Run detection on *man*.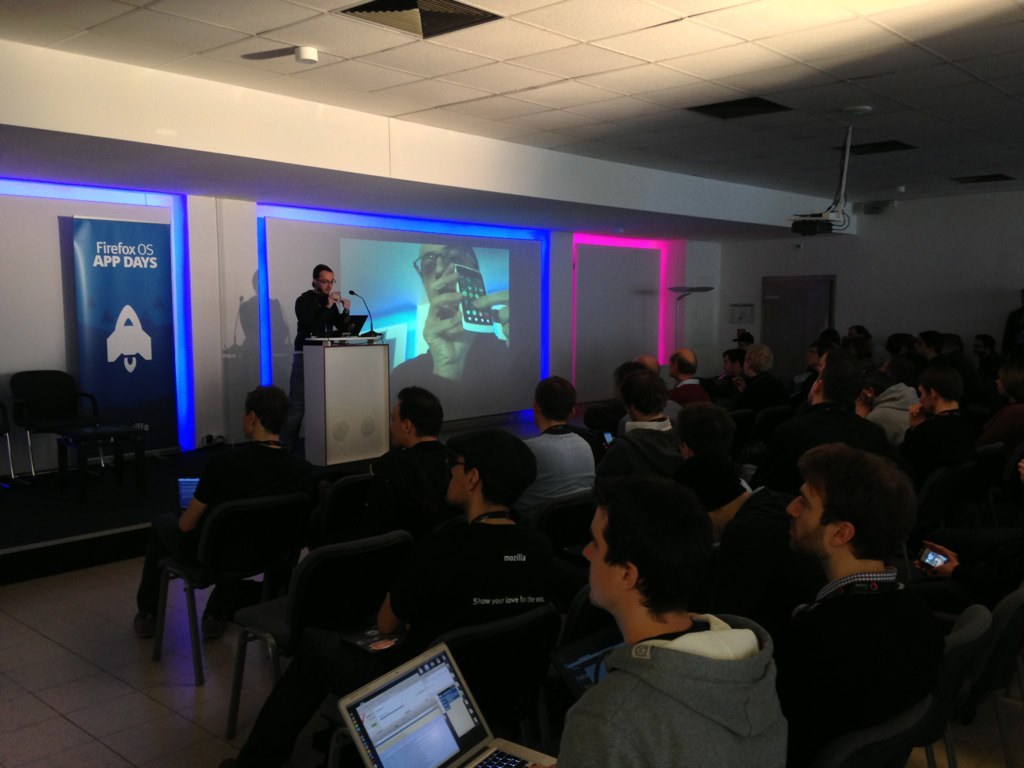
Result: 369 378 454 482.
